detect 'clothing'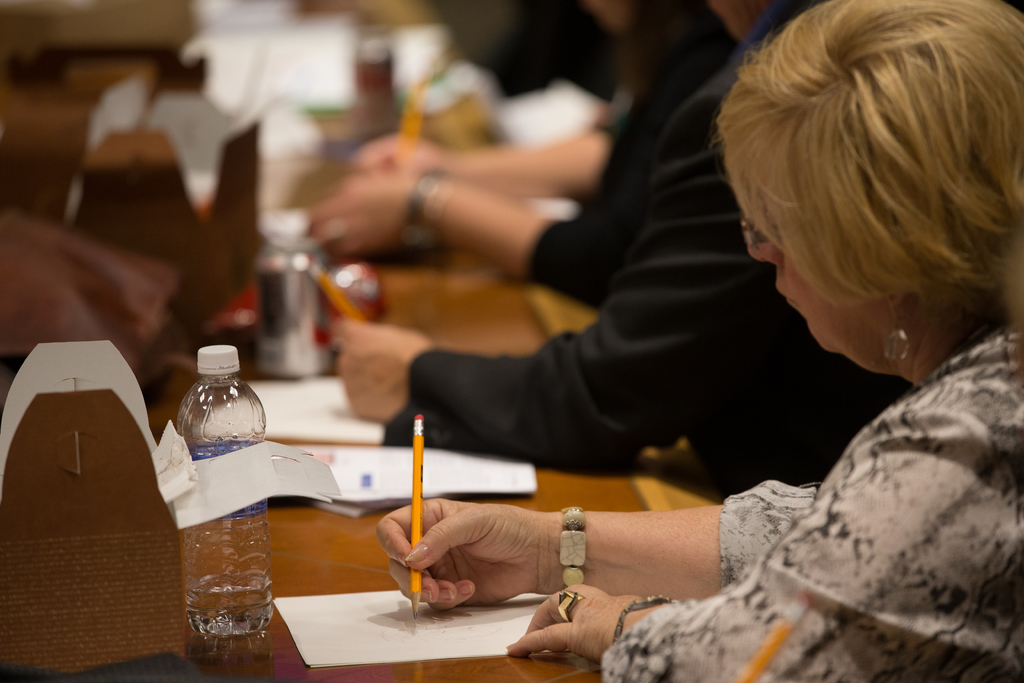
[381,341,1023,682]
